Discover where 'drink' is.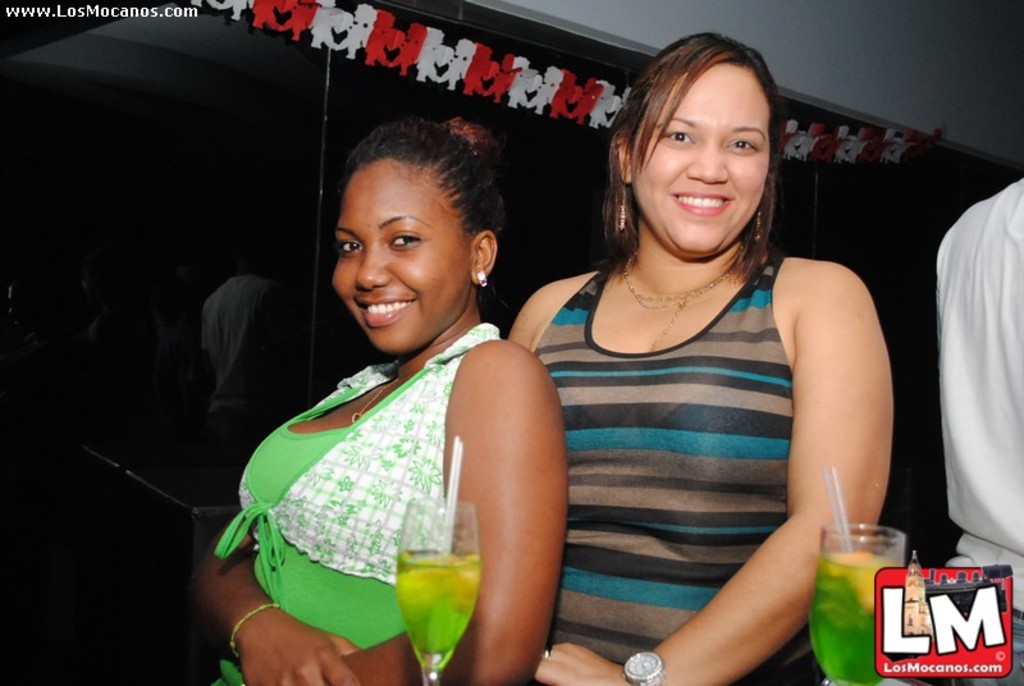
Discovered at bbox=(394, 555, 483, 657).
